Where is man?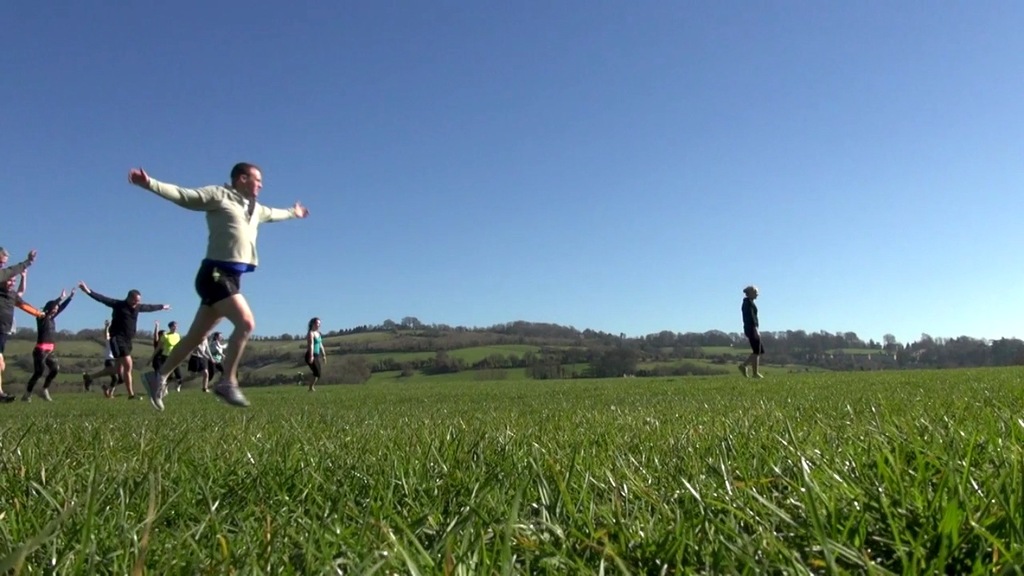
box=[125, 157, 294, 410].
